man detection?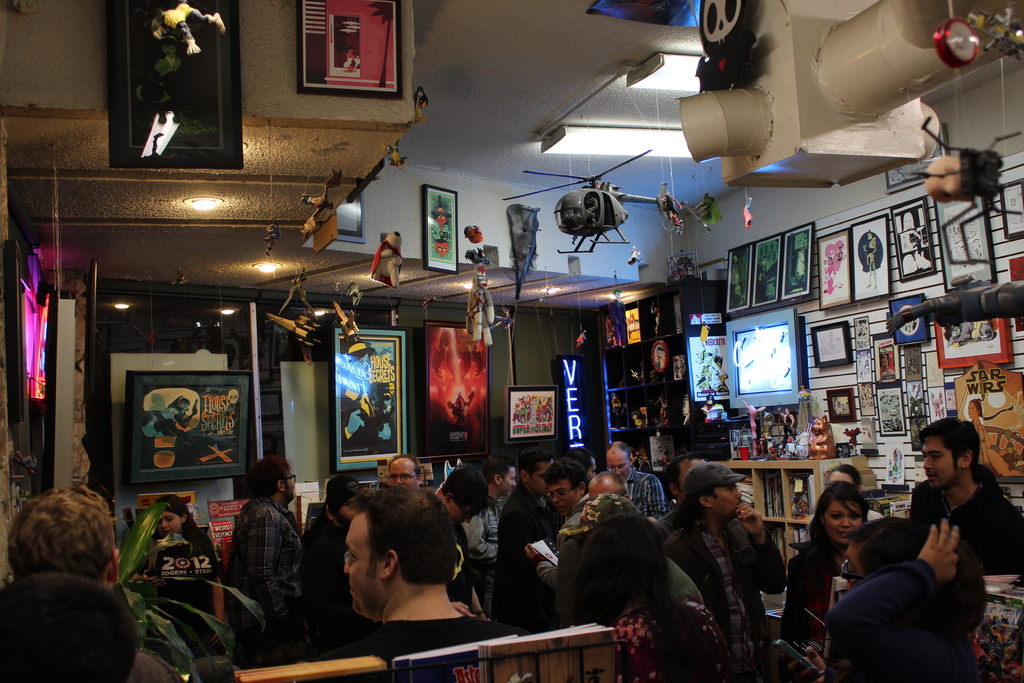
<box>776,406,798,448</box>
